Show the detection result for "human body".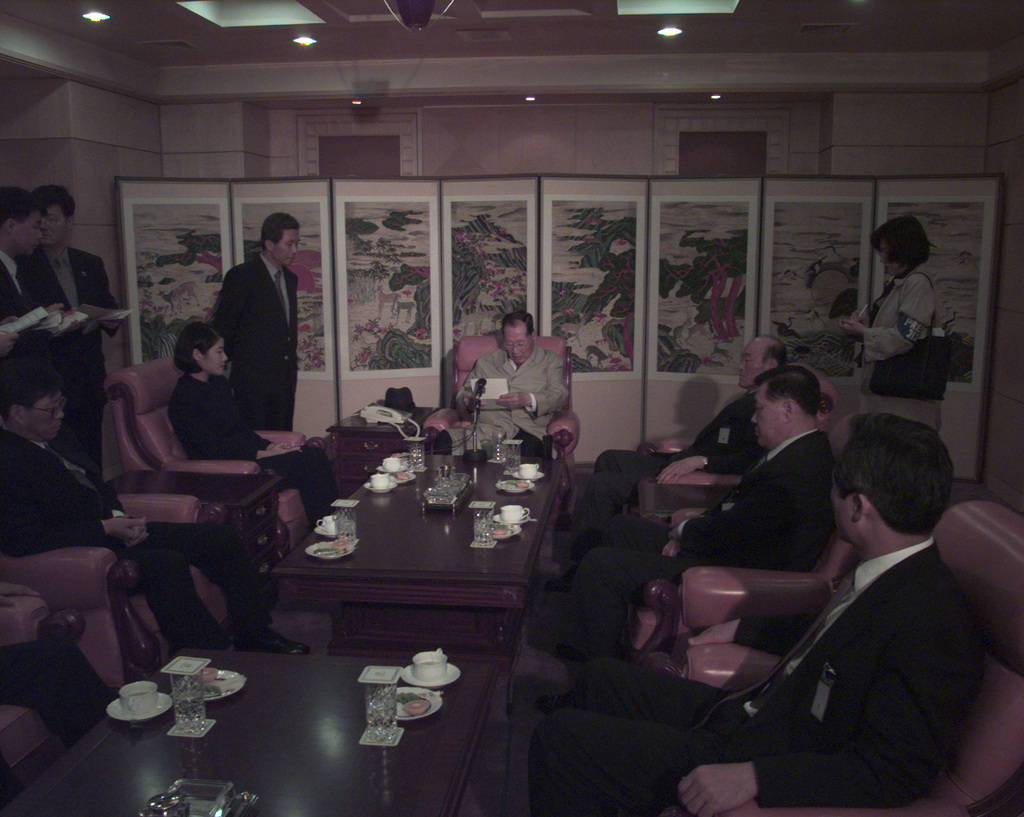
<box>573,363,833,649</box>.
